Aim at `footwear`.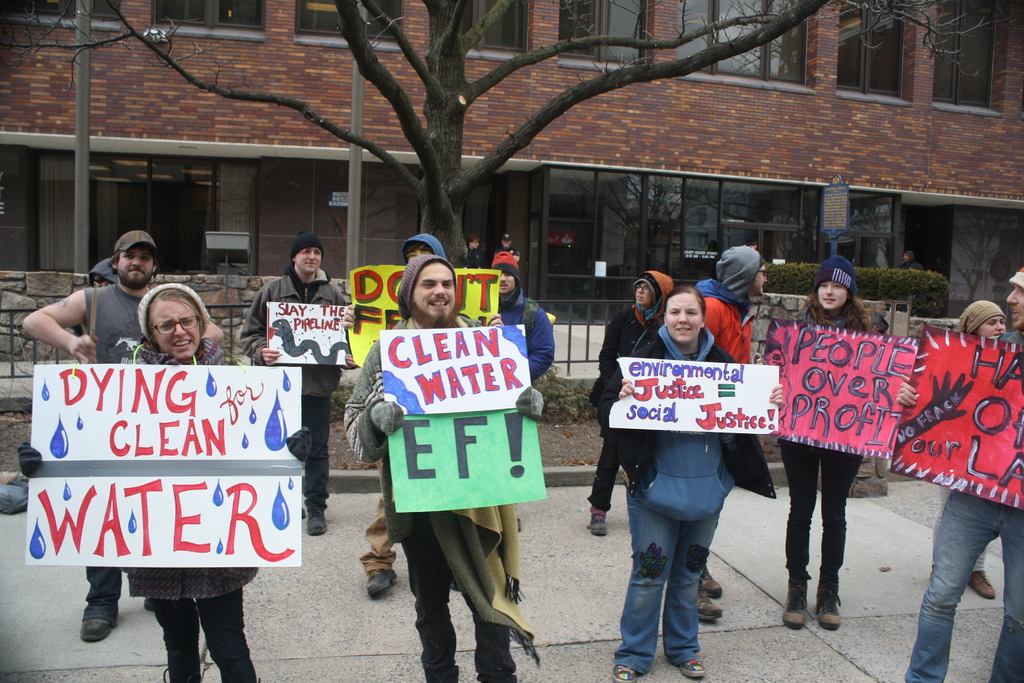
Aimed at rect(79, 612, 112, 645).
